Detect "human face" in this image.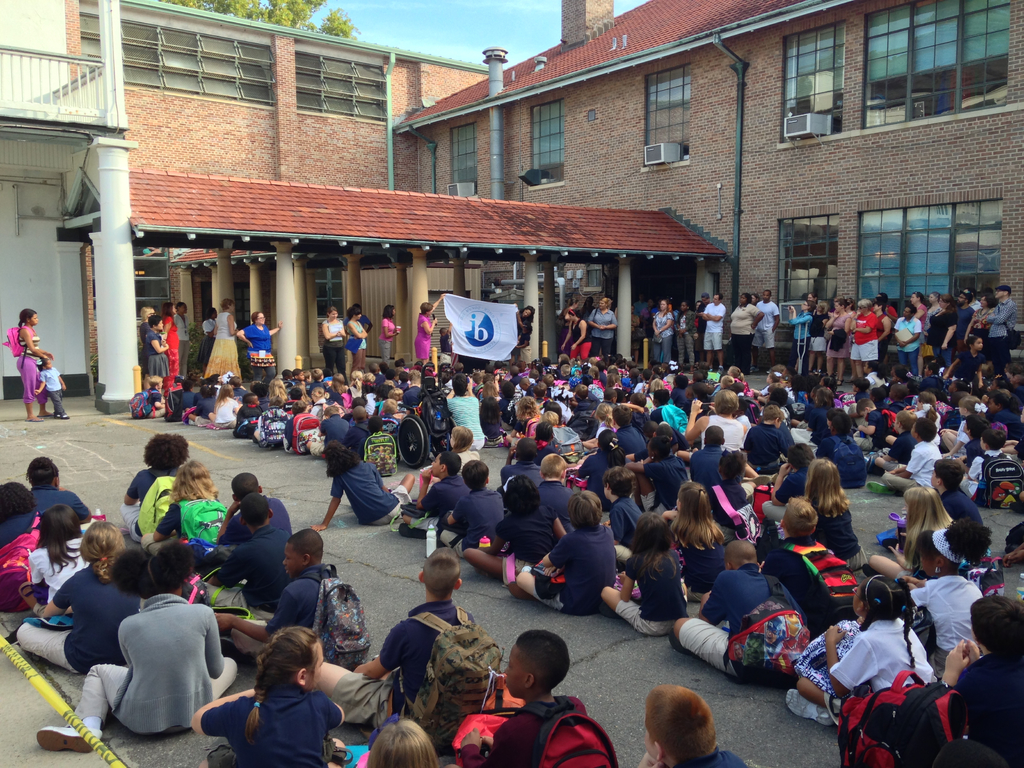
Detection: Rect(563, 309, 575, 323).
